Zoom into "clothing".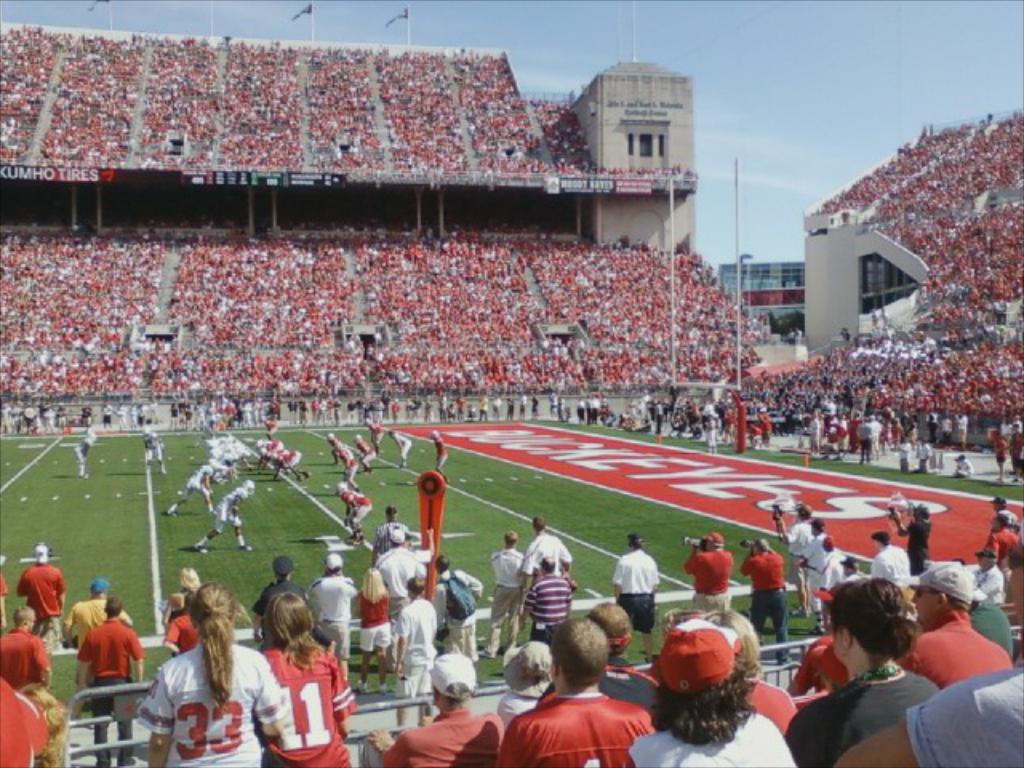
Zoom target: 638:398:658:459.
